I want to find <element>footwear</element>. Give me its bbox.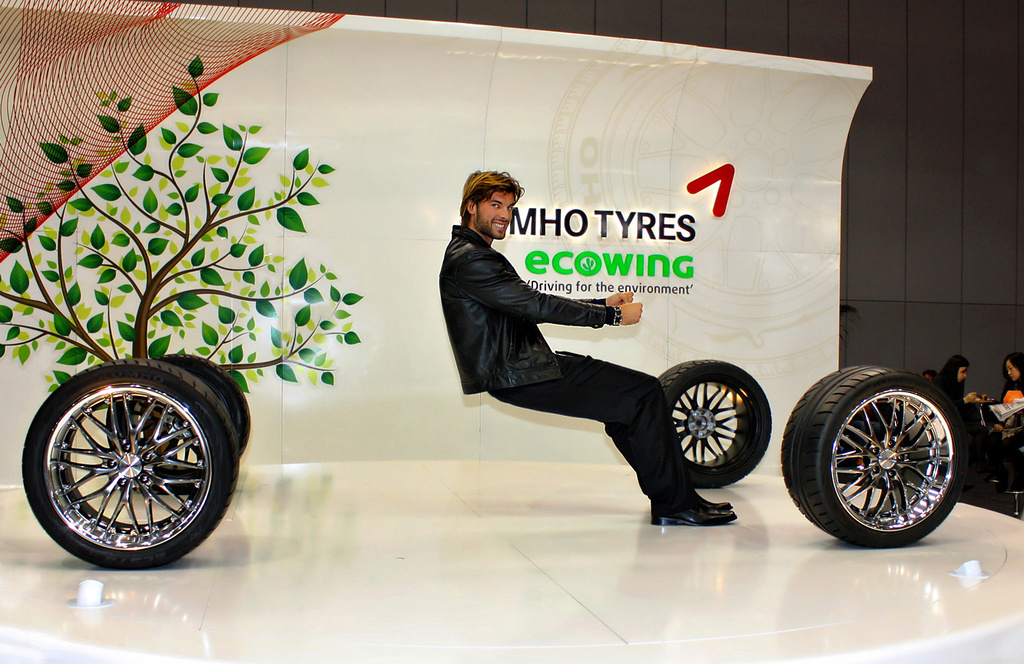
l=656, t=483, r=736, b=539.
